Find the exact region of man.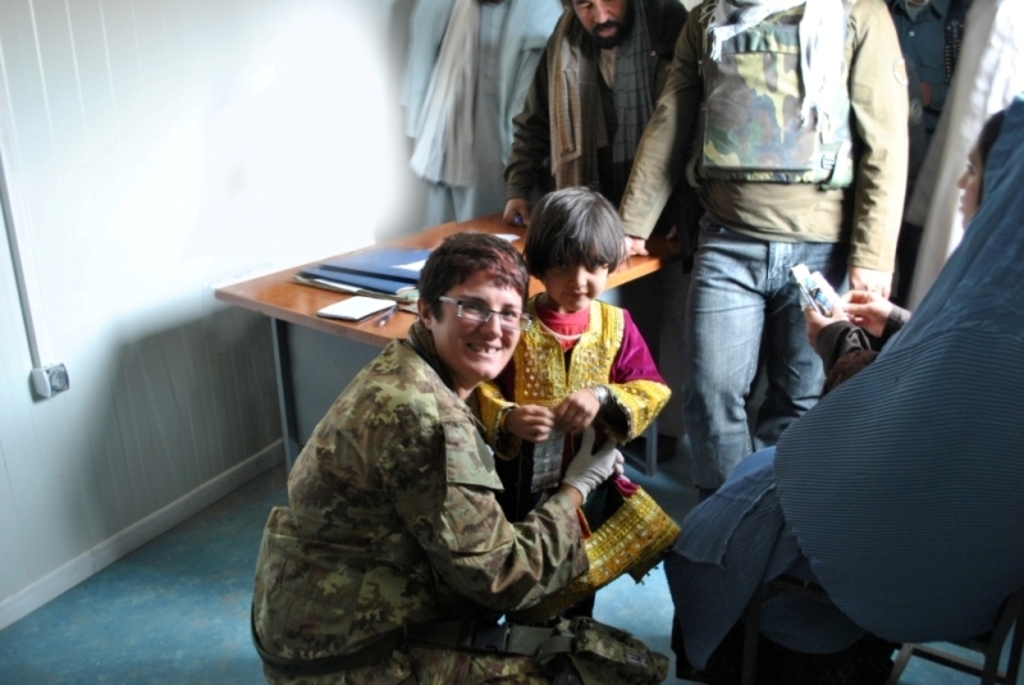
Exact region: x1=273, y1=223, x2=623, y2=684.
